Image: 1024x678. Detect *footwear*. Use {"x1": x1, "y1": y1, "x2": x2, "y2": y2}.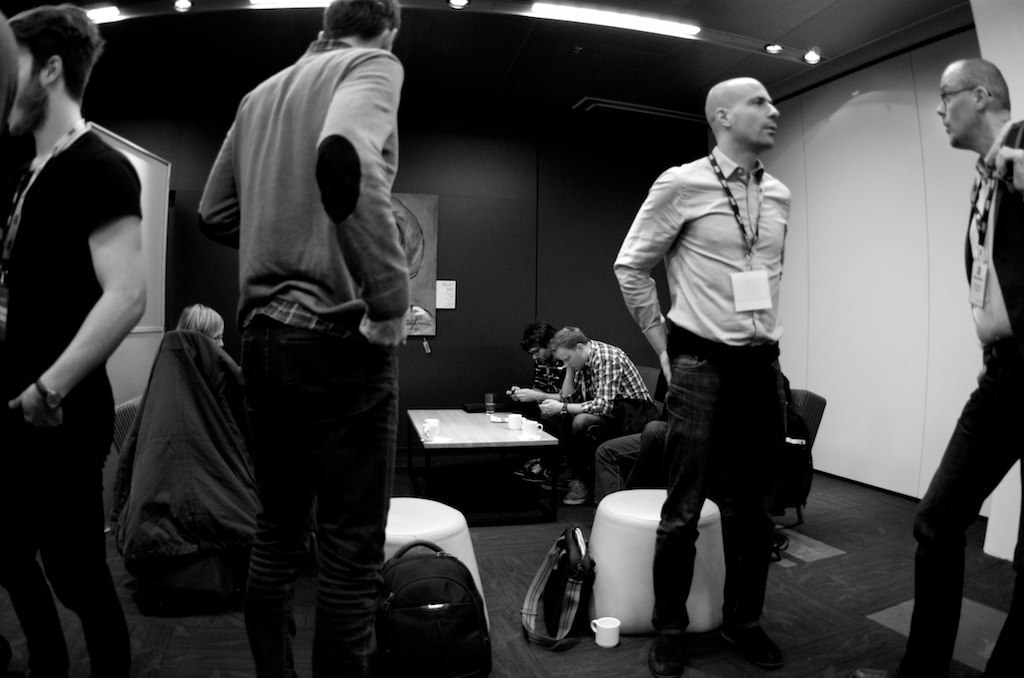
{"x1": 564, "y1": 481, "x2": 592, "y2": 508}.
